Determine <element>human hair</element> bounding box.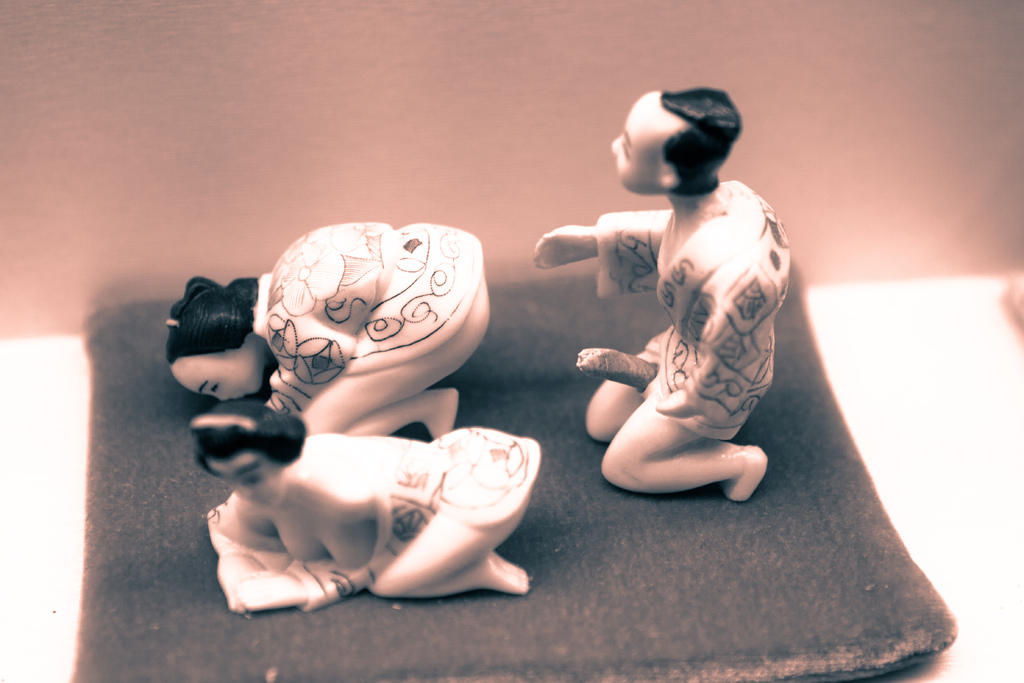
Determined: <box>168,277,264,362</box>.
